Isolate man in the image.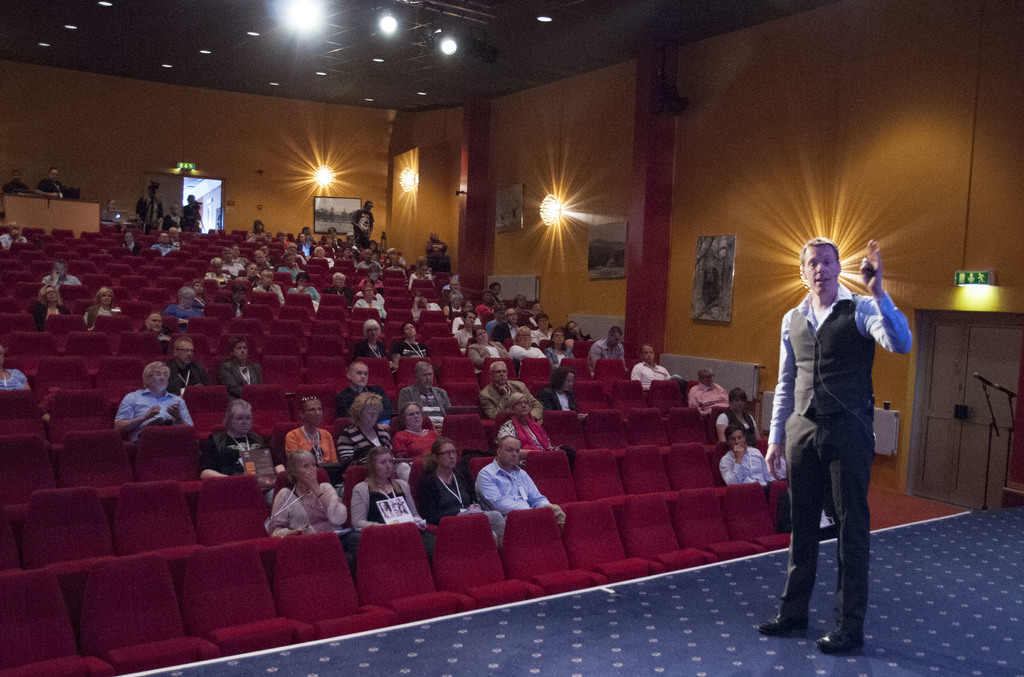
Isolated region: bbox=(688, 363, 730, 412).
